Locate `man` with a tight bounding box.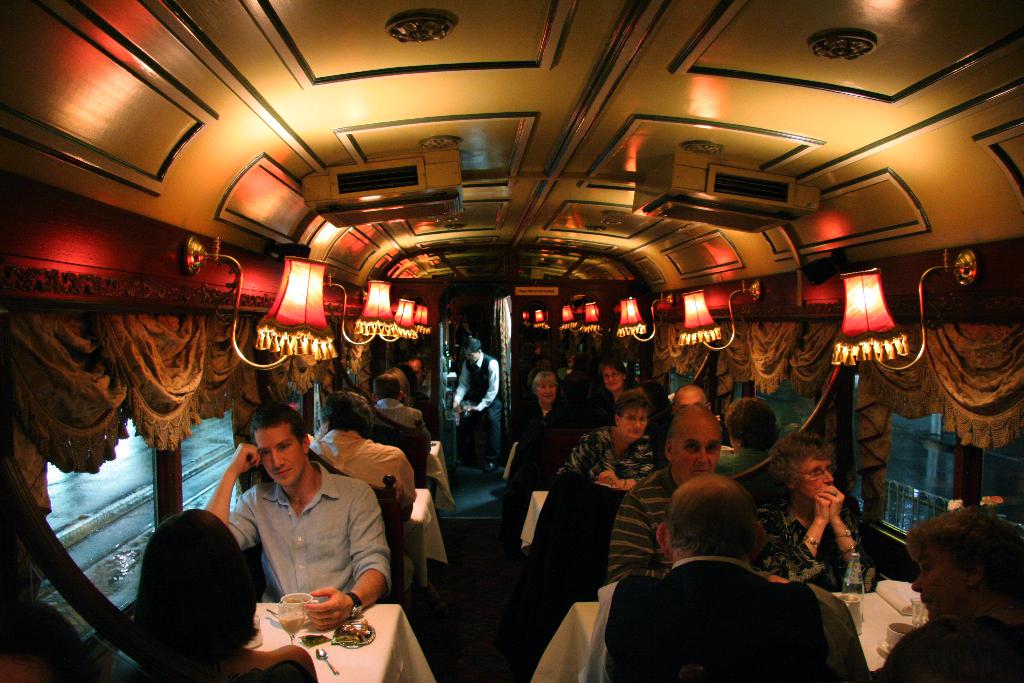
<bbox>448, 334, 502, 460</bbox>.
